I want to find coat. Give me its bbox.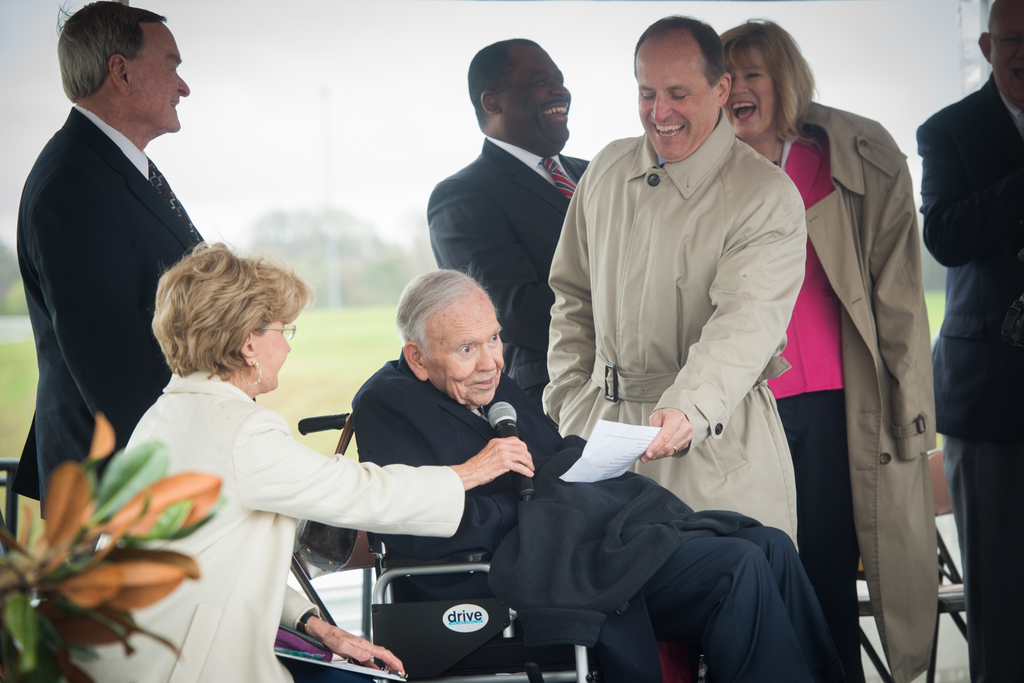
x1=922 y1=71 x2=1023 y2=445.
